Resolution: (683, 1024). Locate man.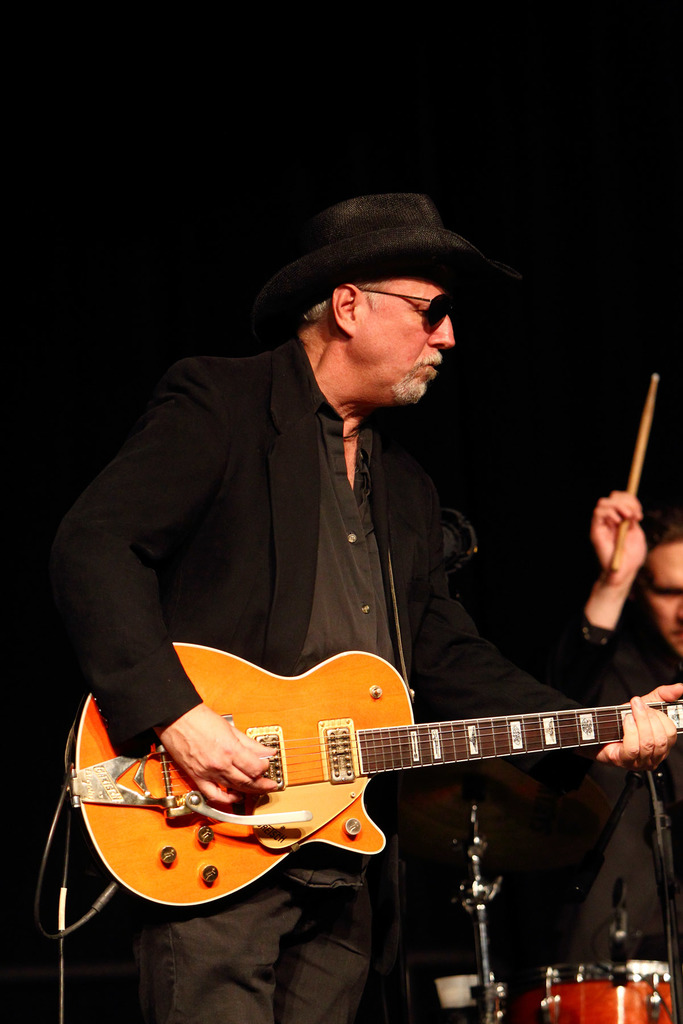
556,481,682,1023.
